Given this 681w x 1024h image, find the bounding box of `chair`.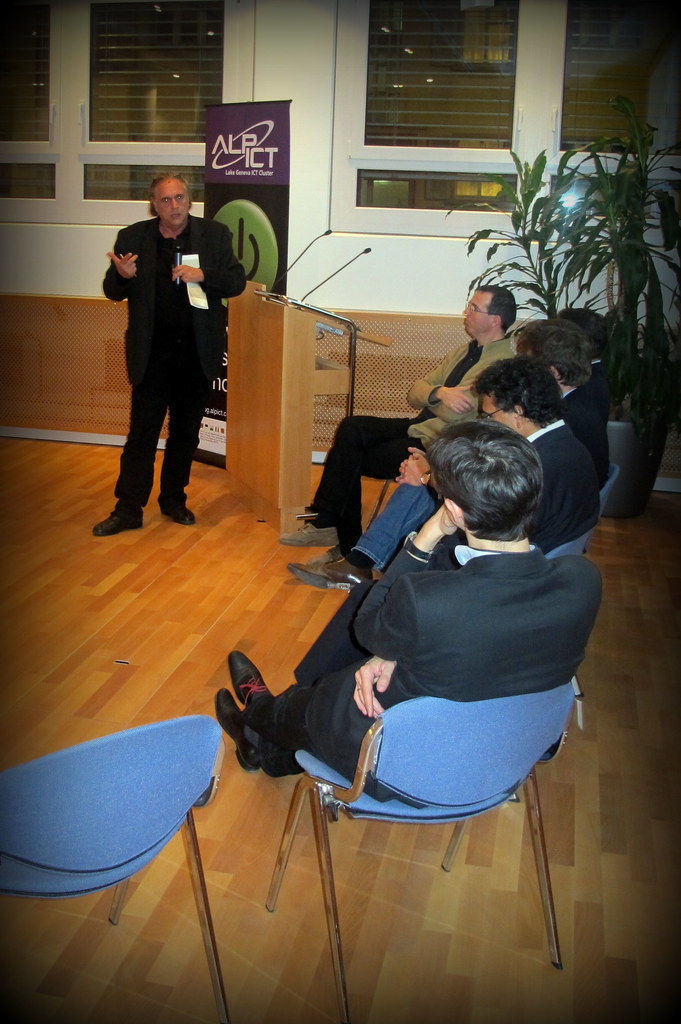
(x1=540, y1=513, x2=602, y2=735).
